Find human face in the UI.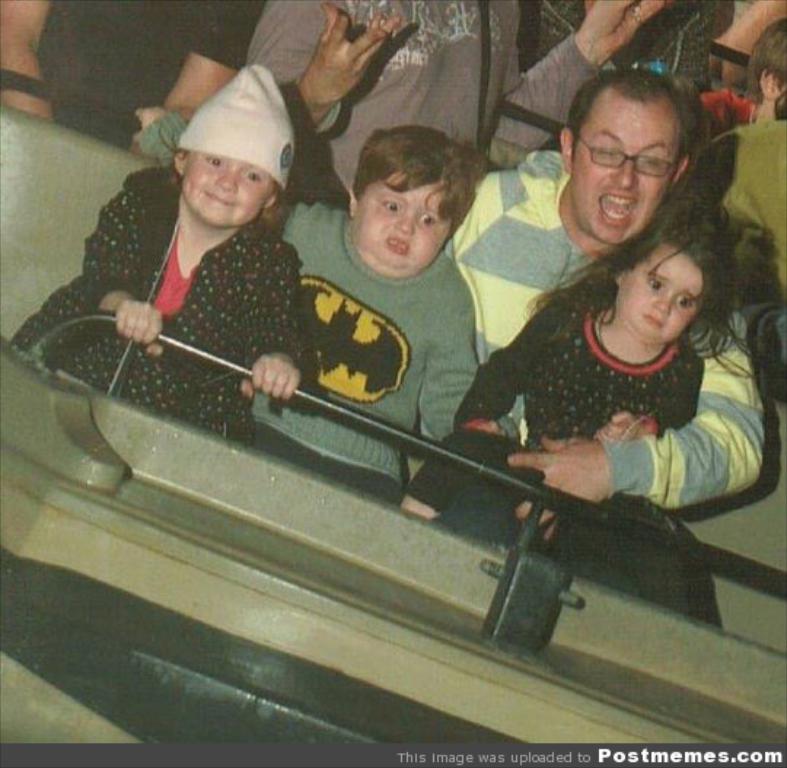
UI element at Rect(622, 258, 697, 335).
